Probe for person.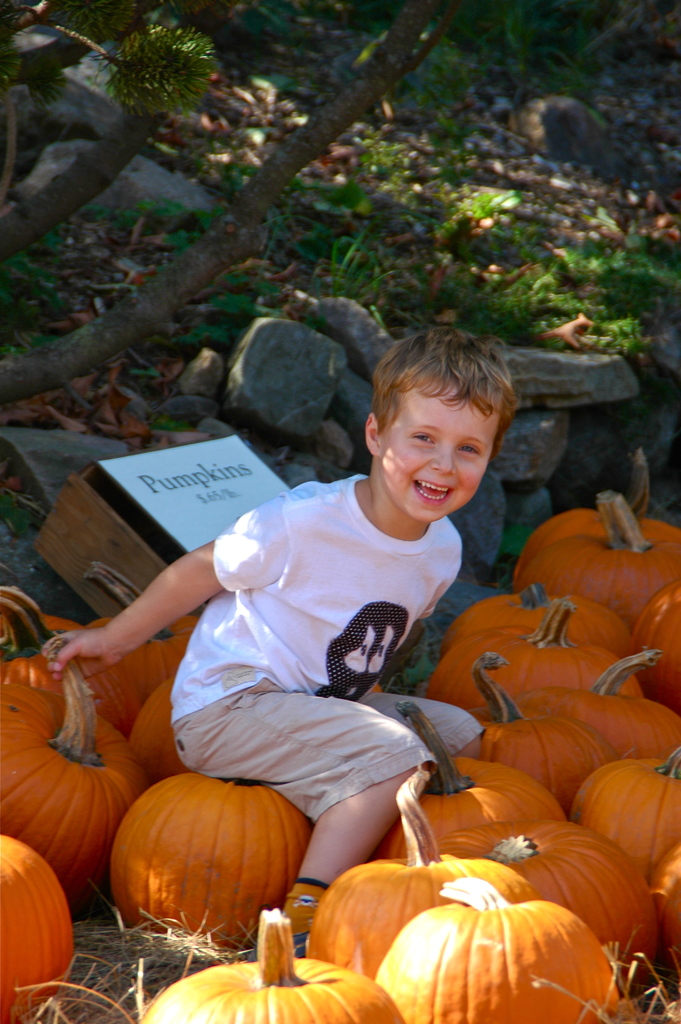
Probe result: locate(149, 346, 523, 895).
